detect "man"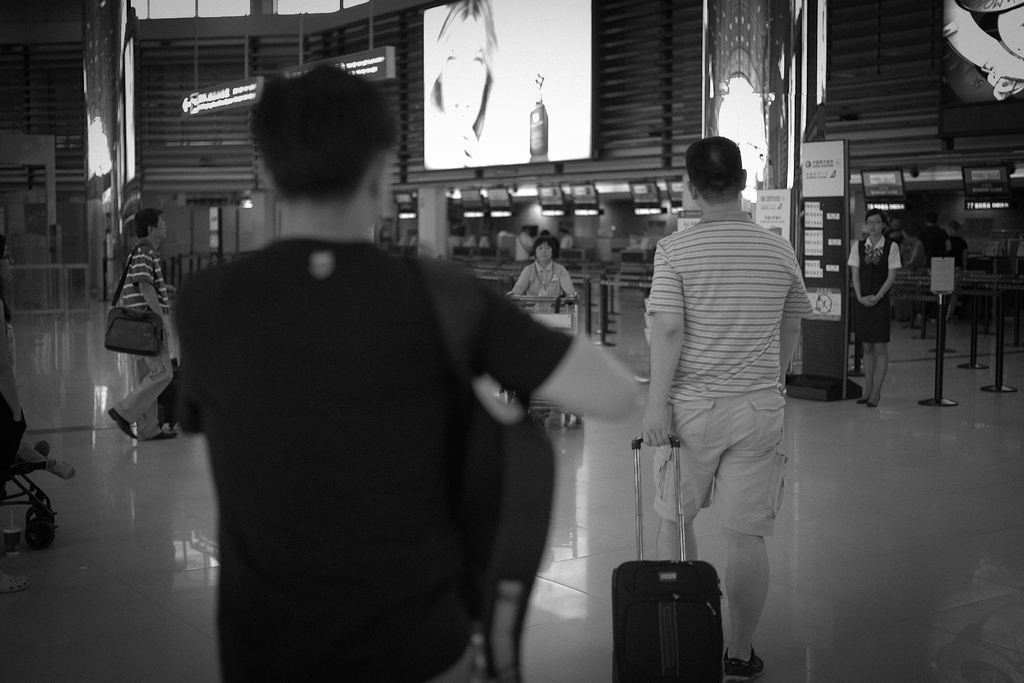
detection(511, 227, 536, 261)
